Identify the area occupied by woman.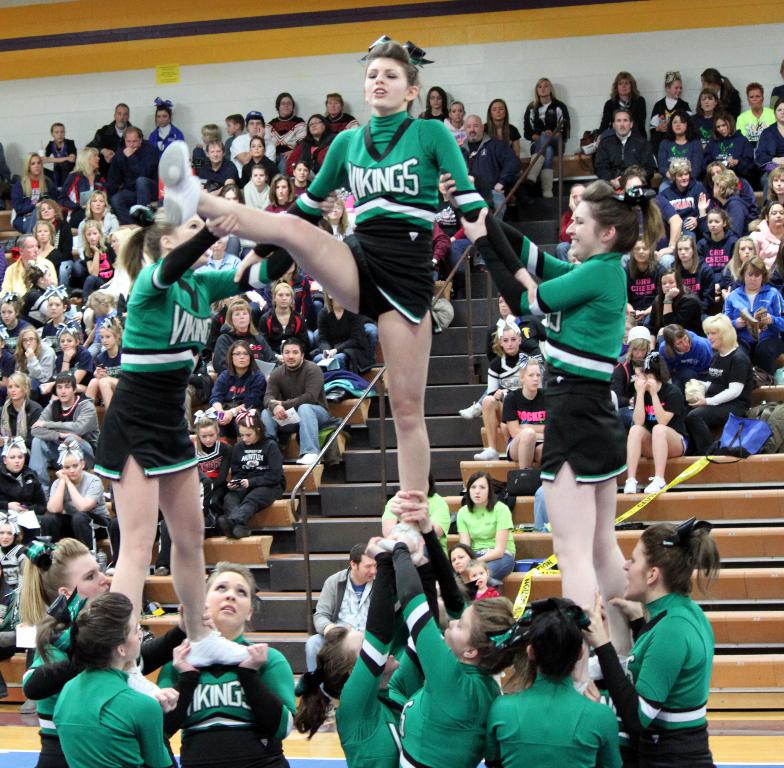
Area: <box>35,219,65,284</box>.
